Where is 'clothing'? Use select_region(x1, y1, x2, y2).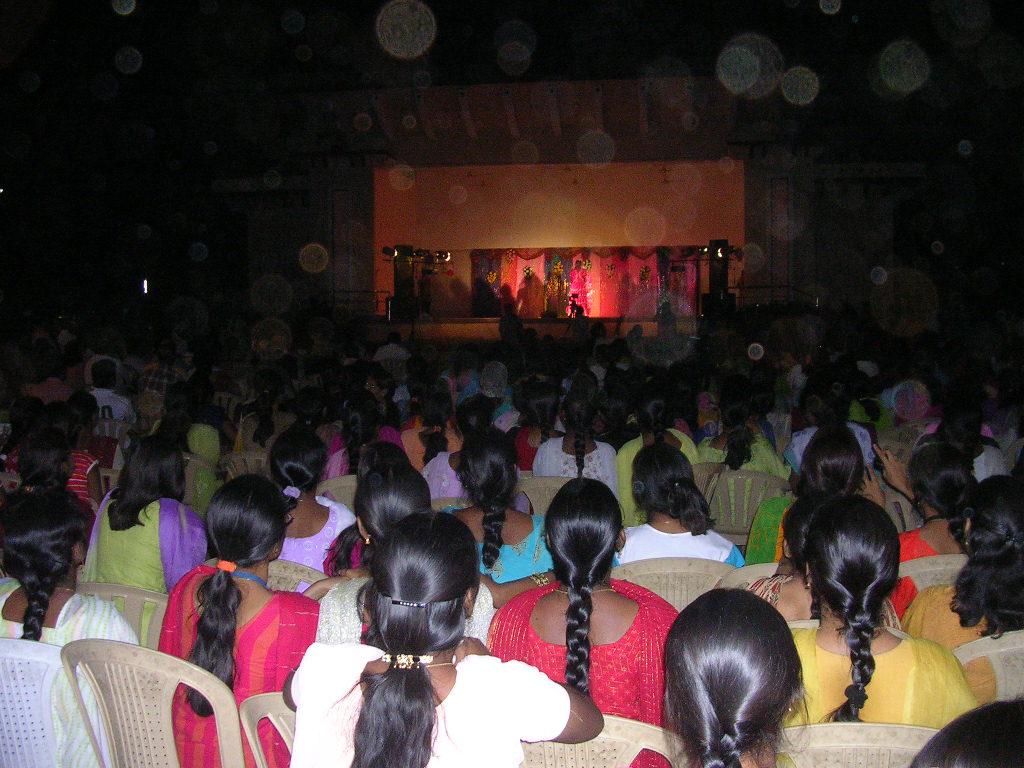
select_region(780, 422, 889, 480).
